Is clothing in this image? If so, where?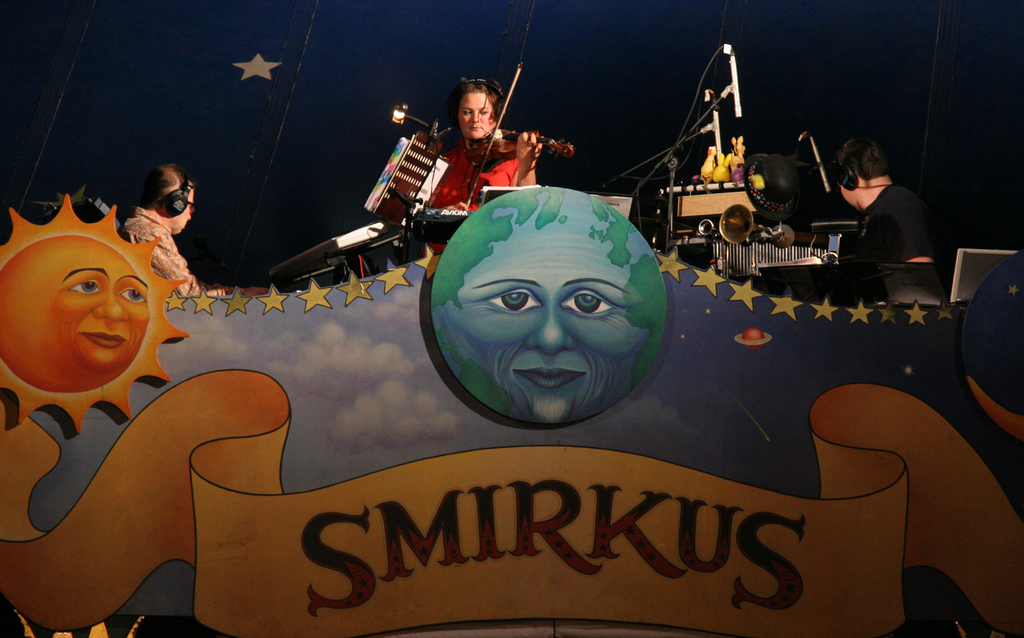
Yes, at 120, 200, 237, 295.
